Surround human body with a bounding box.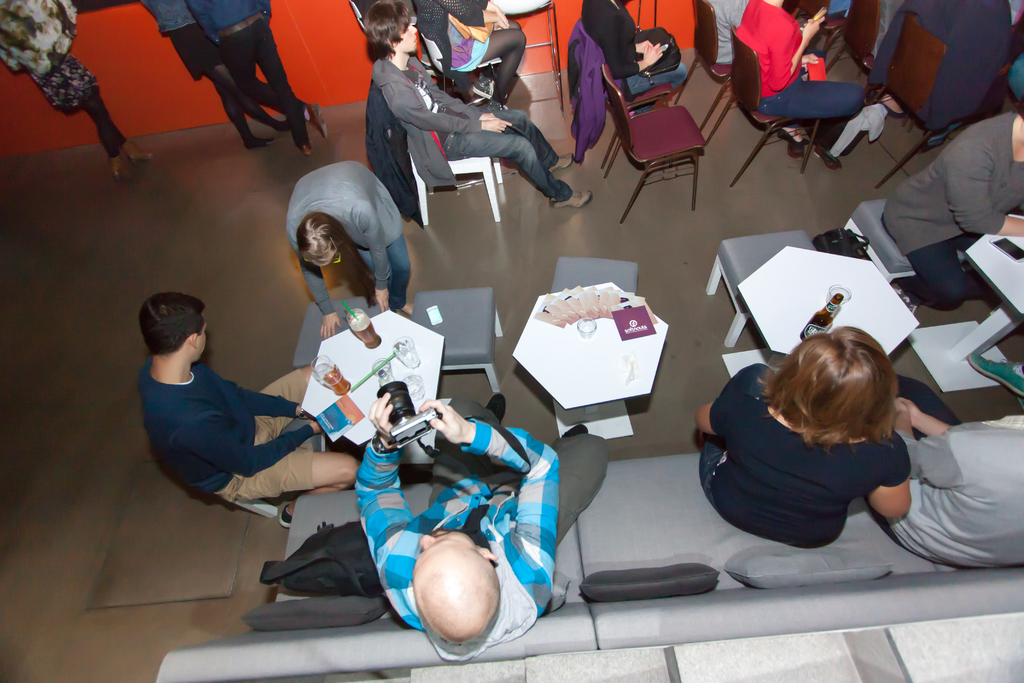
(x1=144, y1=0, x2=294, y2=153).
